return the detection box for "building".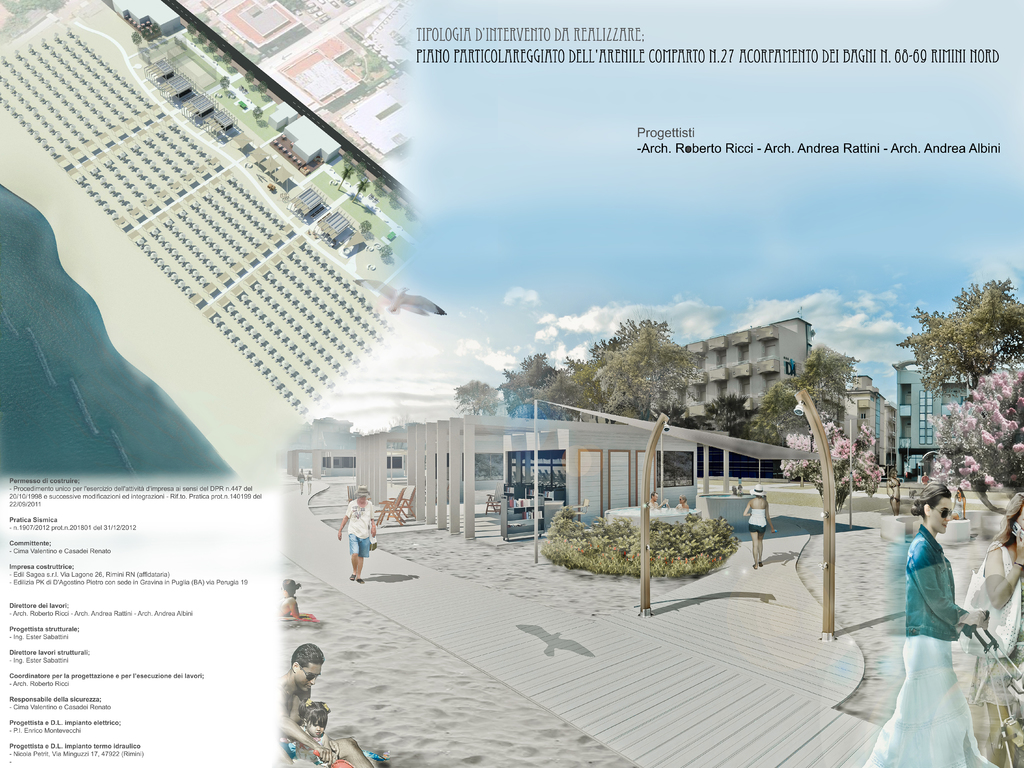
<bbox>660, 305, 815, 429</bbox>.
